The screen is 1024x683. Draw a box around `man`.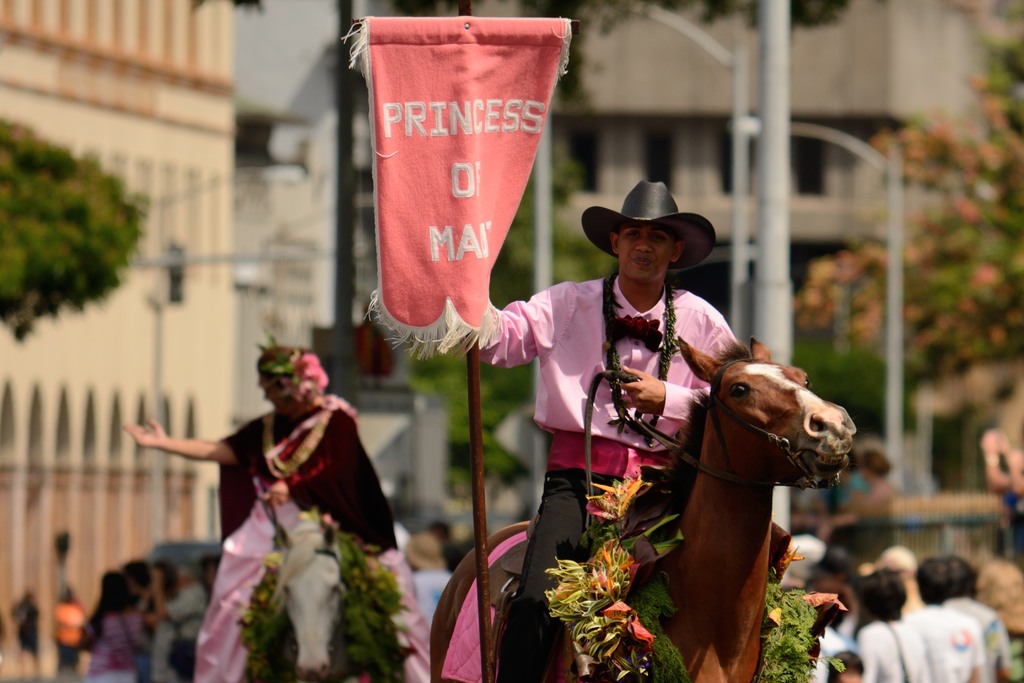
{"left": 123, "top": 341, "right": 433, "bottom": 682}.
